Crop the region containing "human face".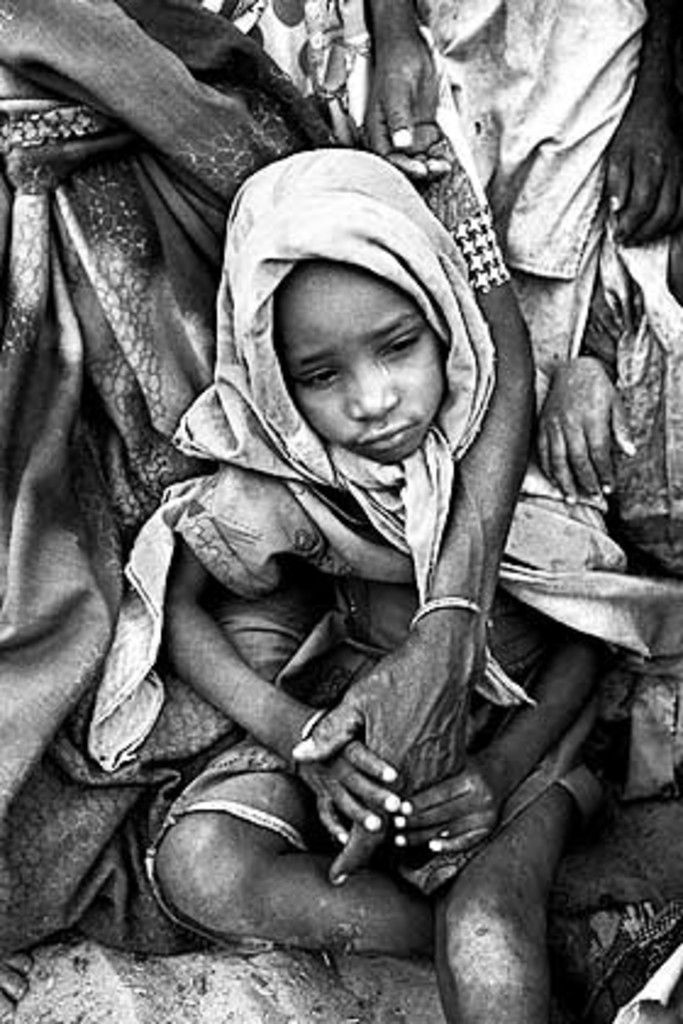
Crop region: <bbox>281, 249, 442, 458</bbox>.
